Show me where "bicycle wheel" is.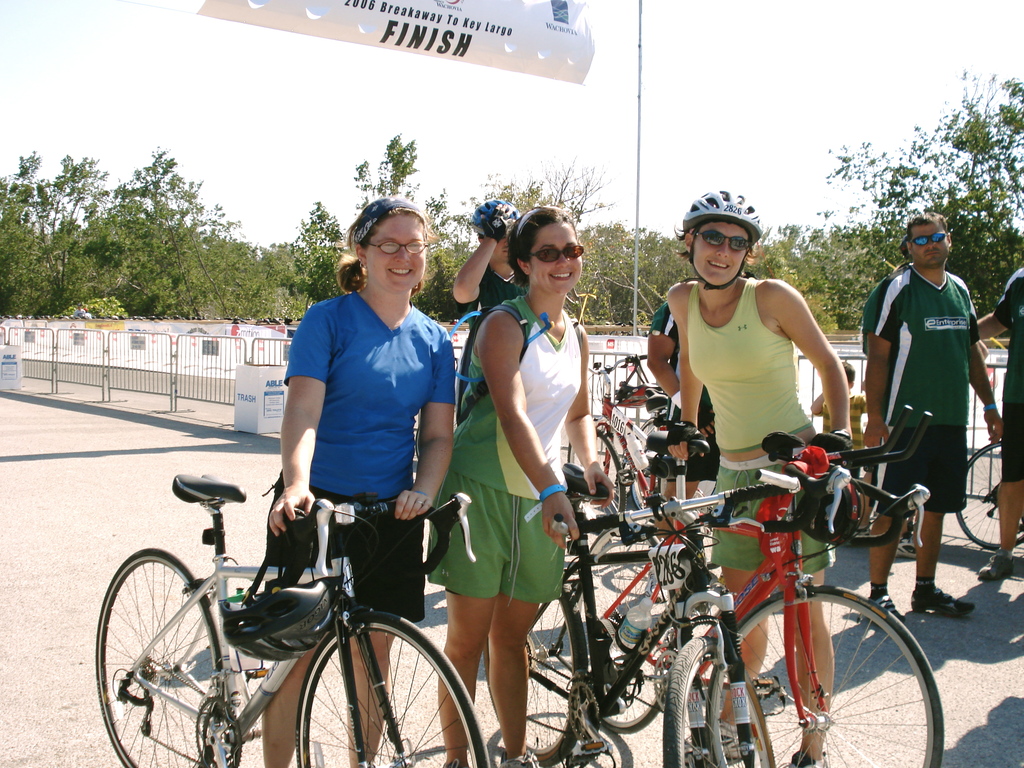
"bicycle wheel" is at pyautogui.locateOnScreen(708, 585, 942, 767).
